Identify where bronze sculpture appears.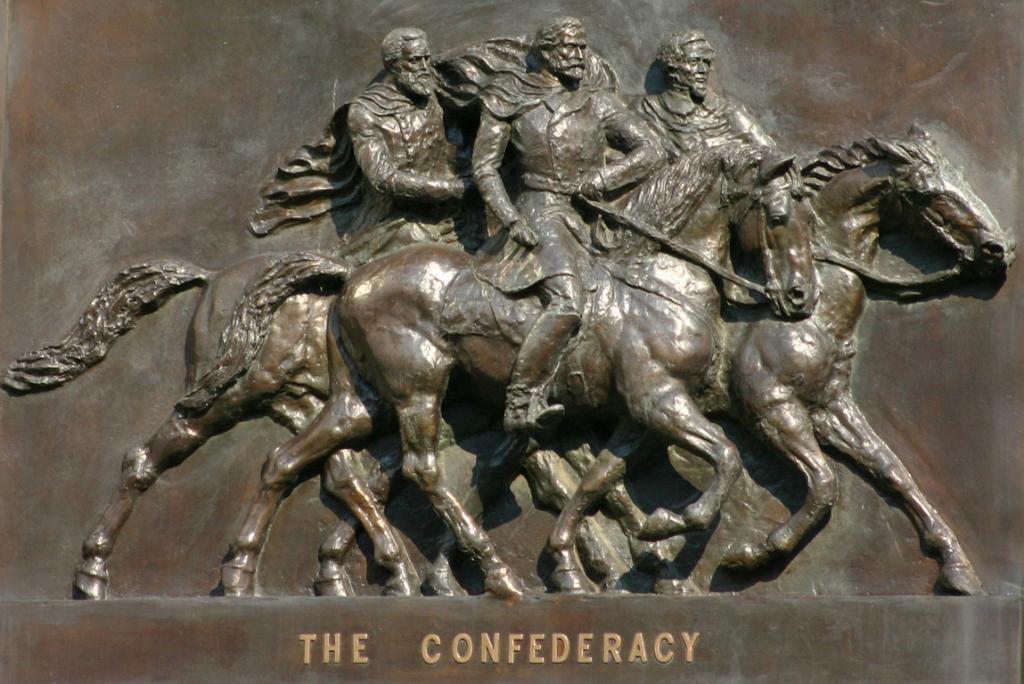
Appears at 12 15 1012 598.
